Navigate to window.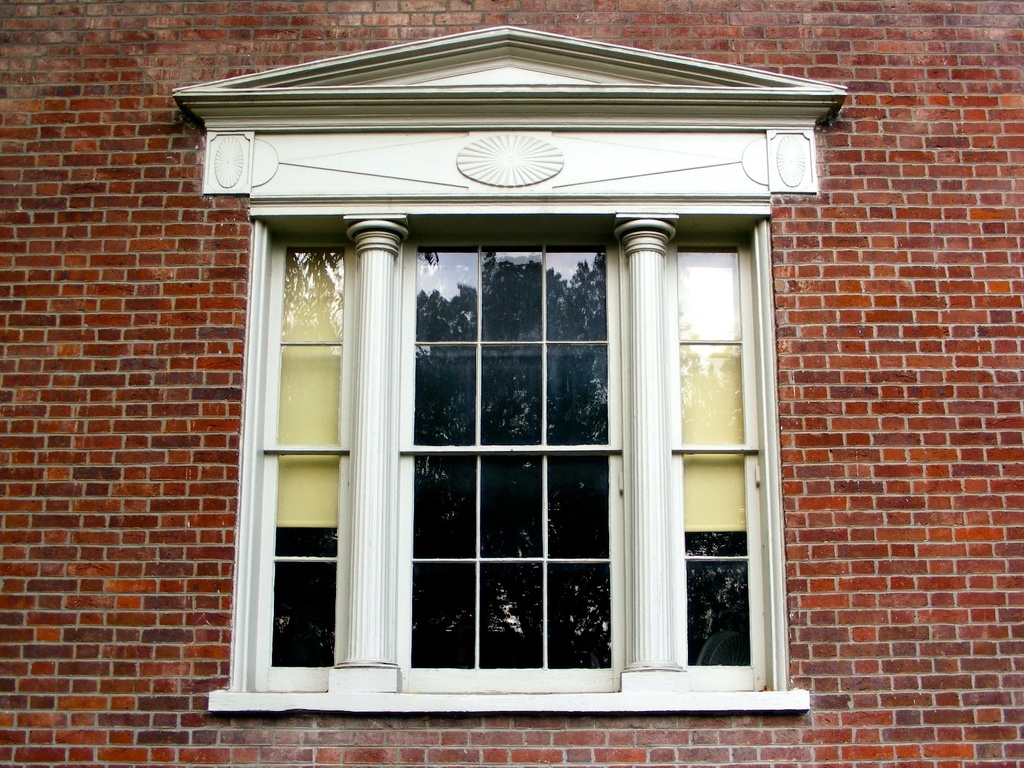
Navigation target: 170/17/846/716.
